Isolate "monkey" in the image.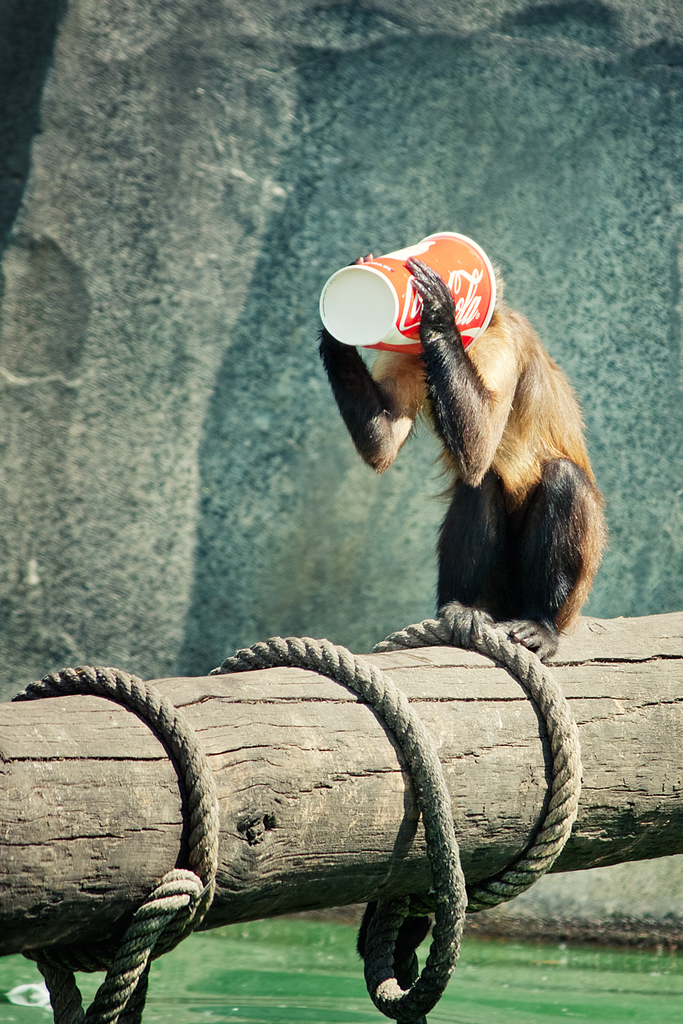
Isolated region: 317:255:606:636.
